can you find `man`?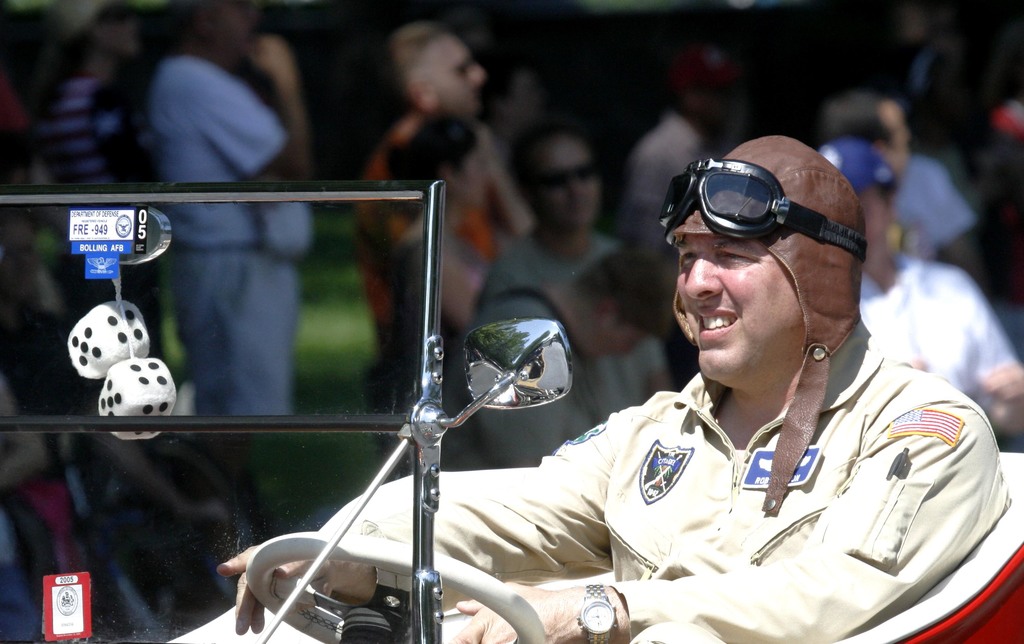
Yes, bounding box: box(350, 21, 531, 477).
